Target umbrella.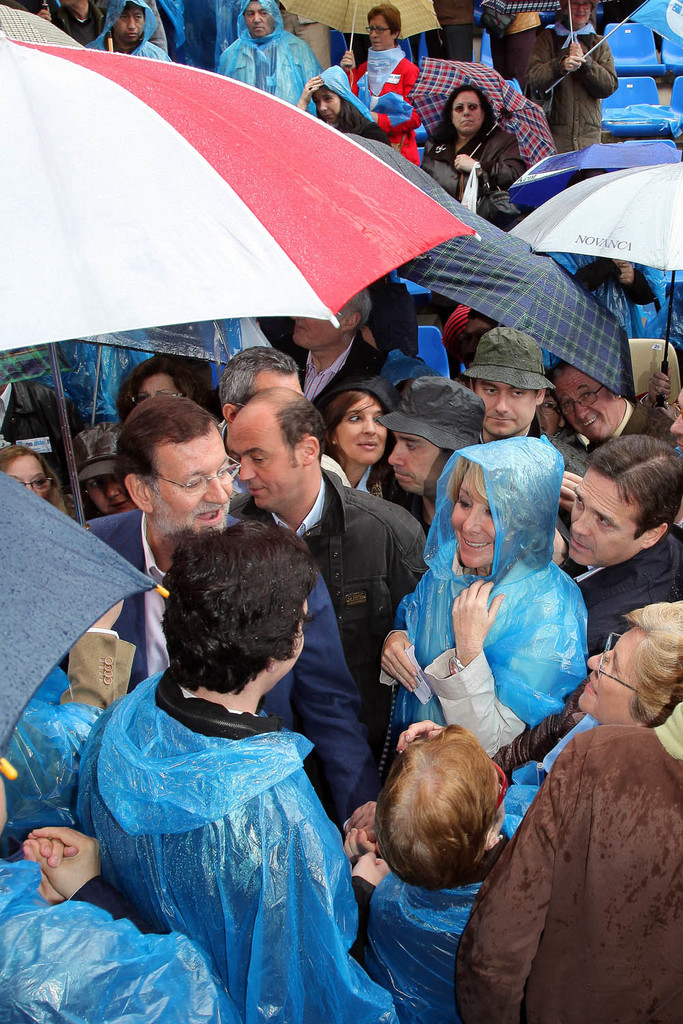
Target region: box=[475, 0, 604, 42].
